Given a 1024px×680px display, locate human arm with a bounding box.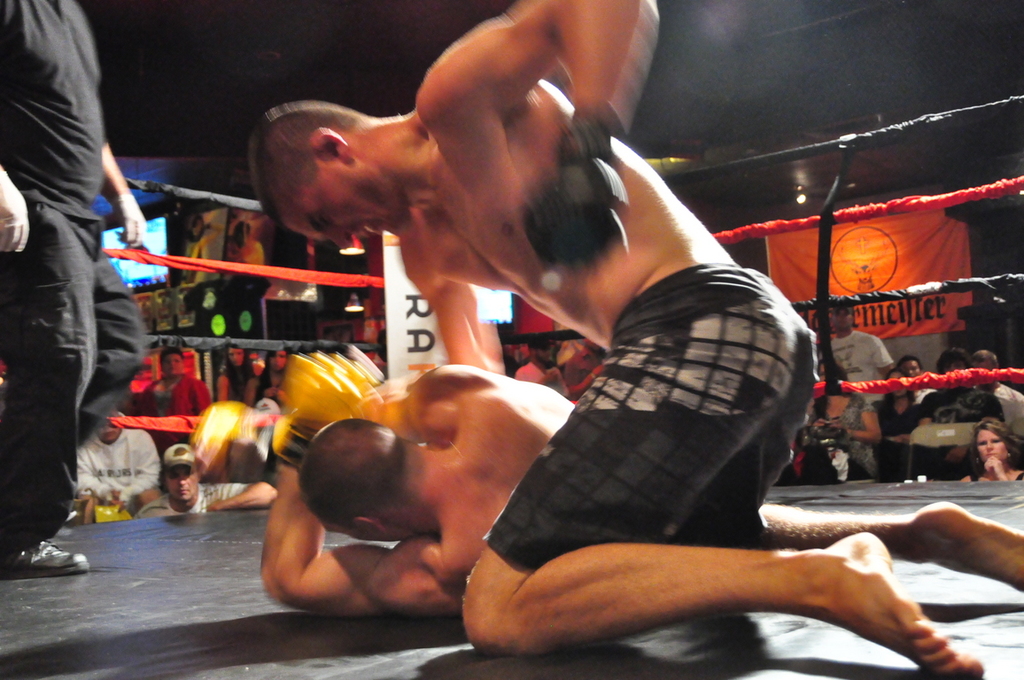
Located: {"x1": 514, "y1": 370, "x2": 559, "y2": 390}.
